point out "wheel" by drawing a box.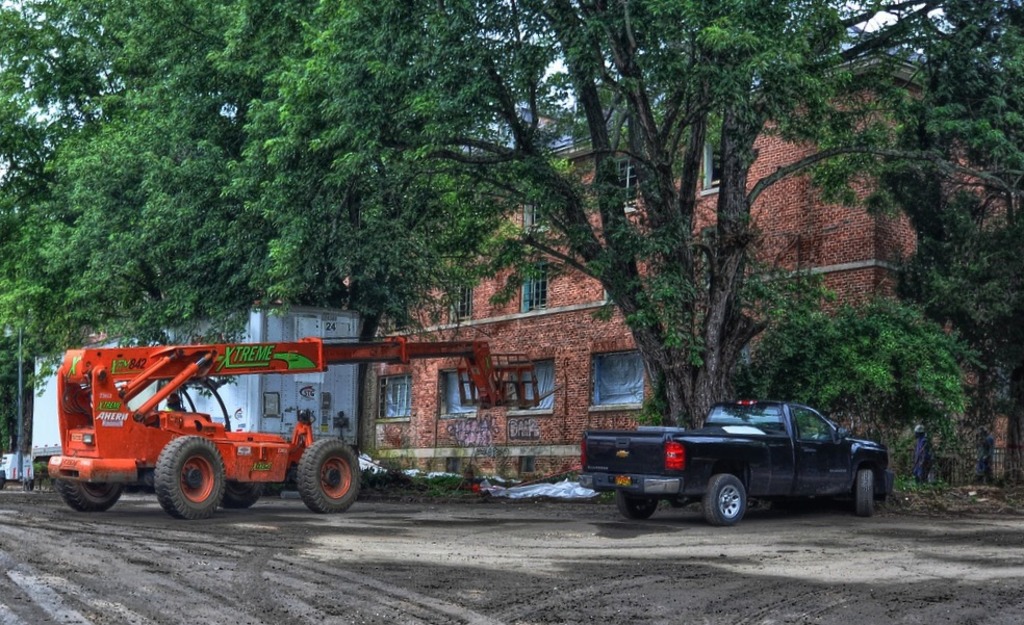
(706, 472, 752, 525).
